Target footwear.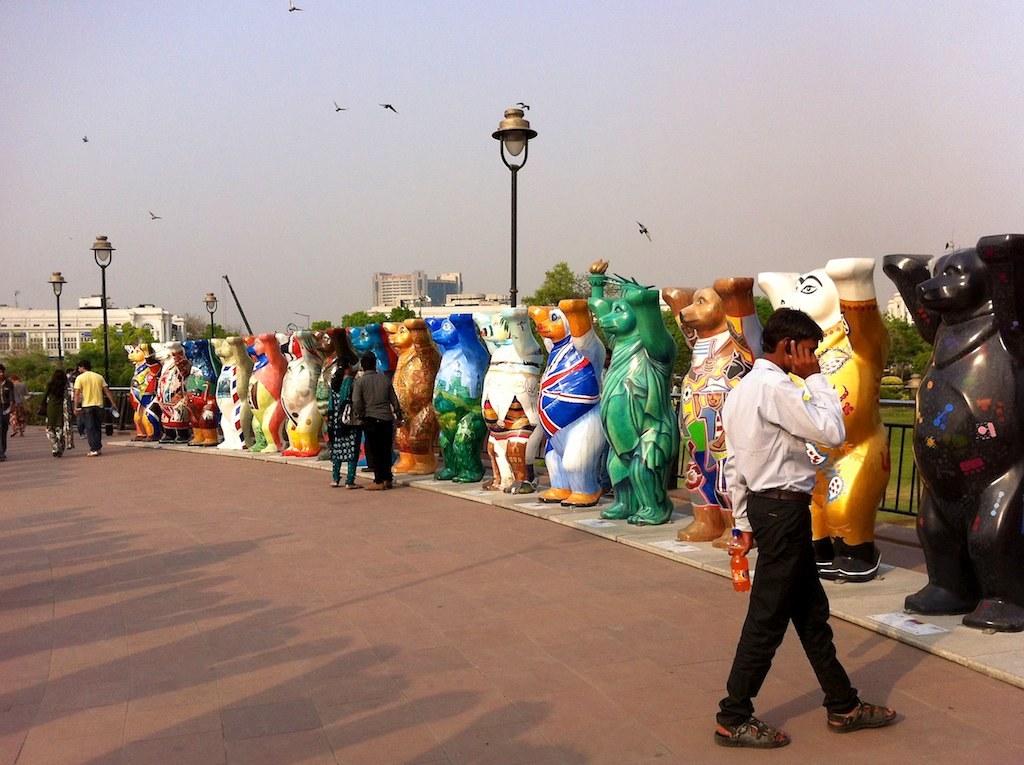
Target region: x1=162 y1=432 x2=171 y2=444.
